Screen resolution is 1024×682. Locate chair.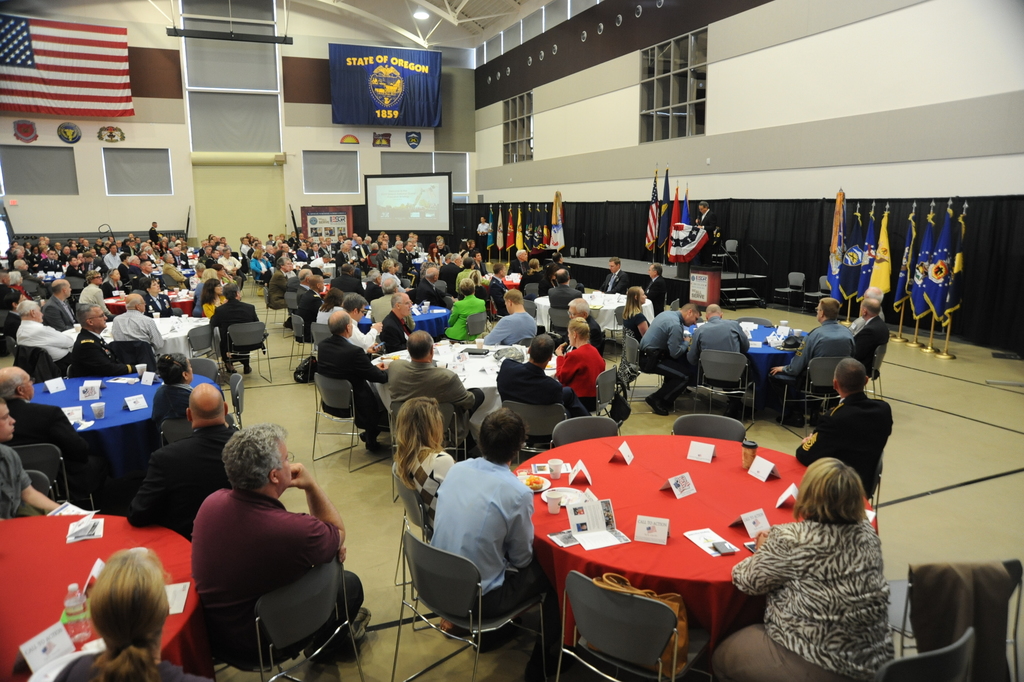
882 558 1023 681.
